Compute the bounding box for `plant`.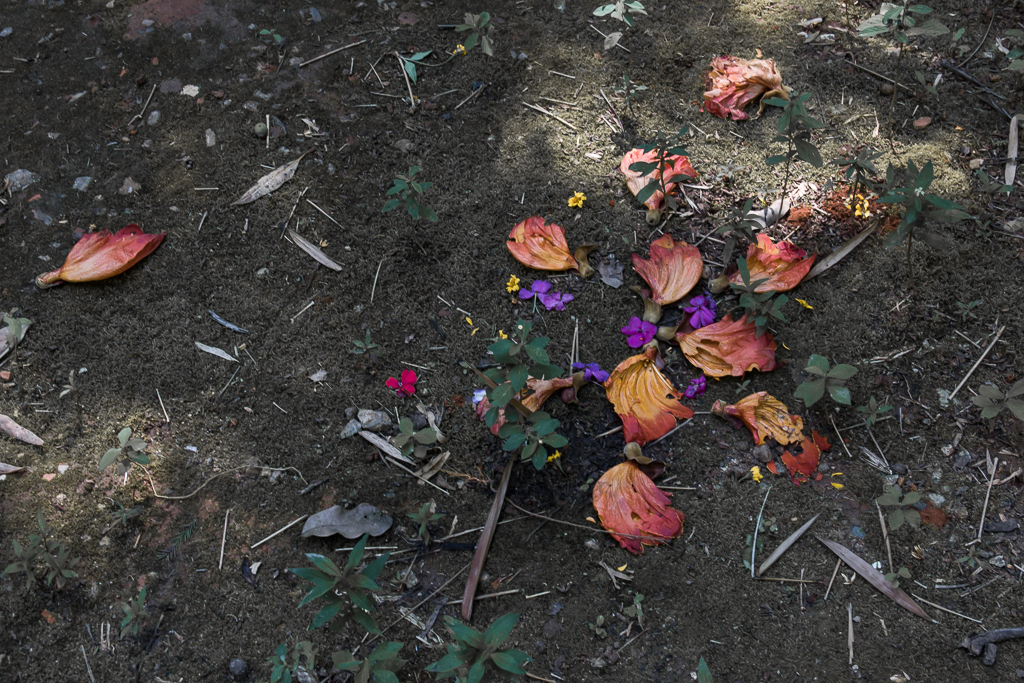
[618,119,730,213].
